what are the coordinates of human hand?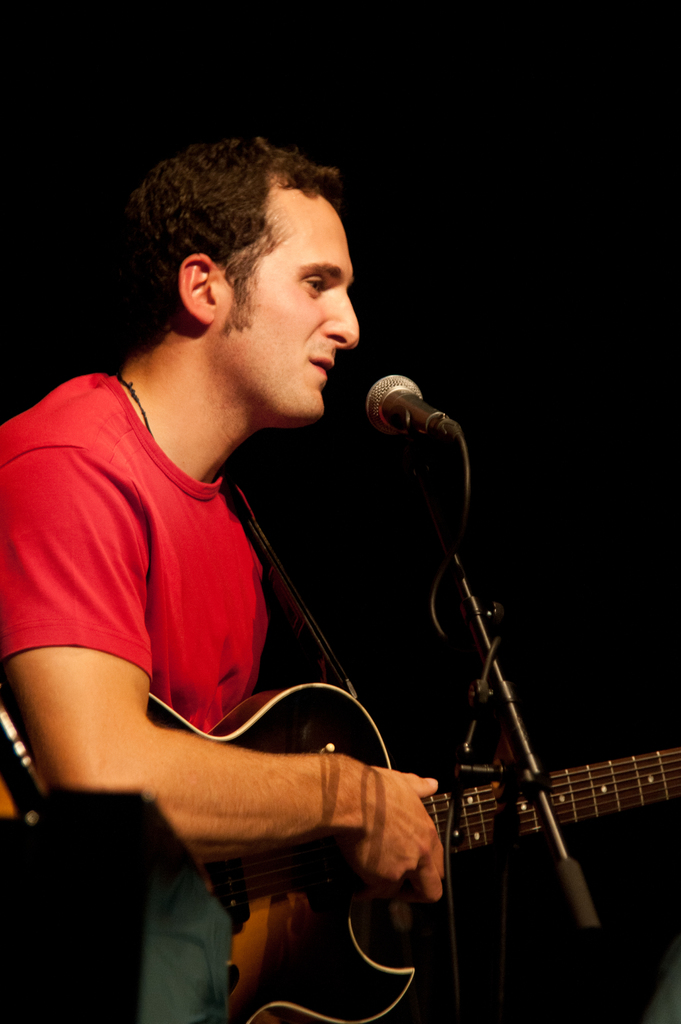
select_region(213, 751, 466, 915).
